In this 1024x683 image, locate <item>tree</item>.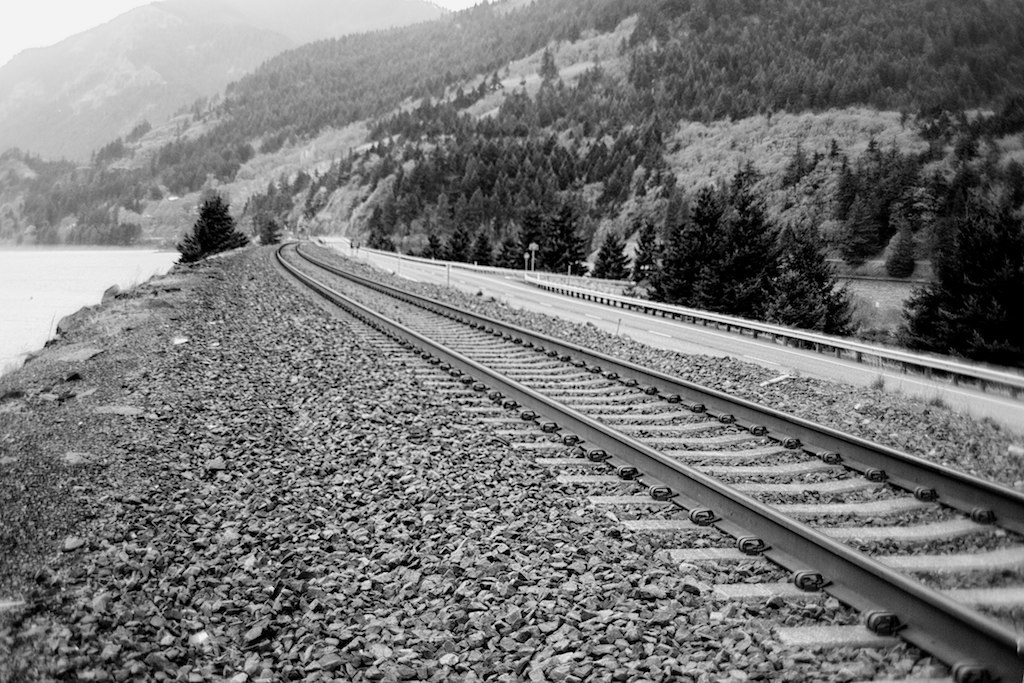
Bounding box: 176/191/255/260.
